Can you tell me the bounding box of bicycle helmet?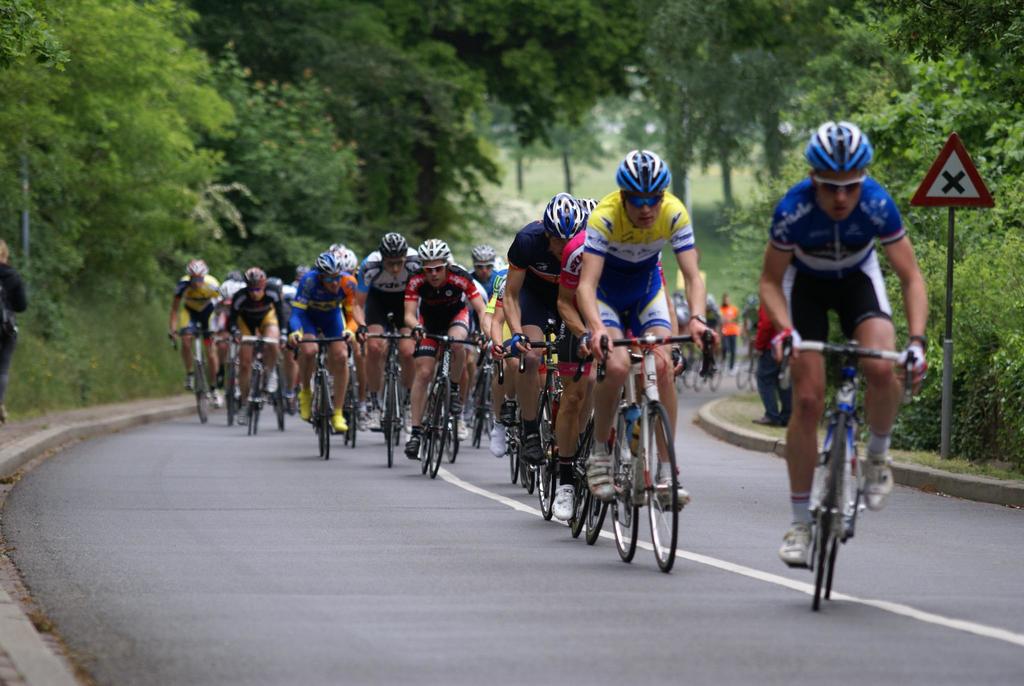
{"left": 330, "top": 250, "right": 360, "bottom": 274}.
